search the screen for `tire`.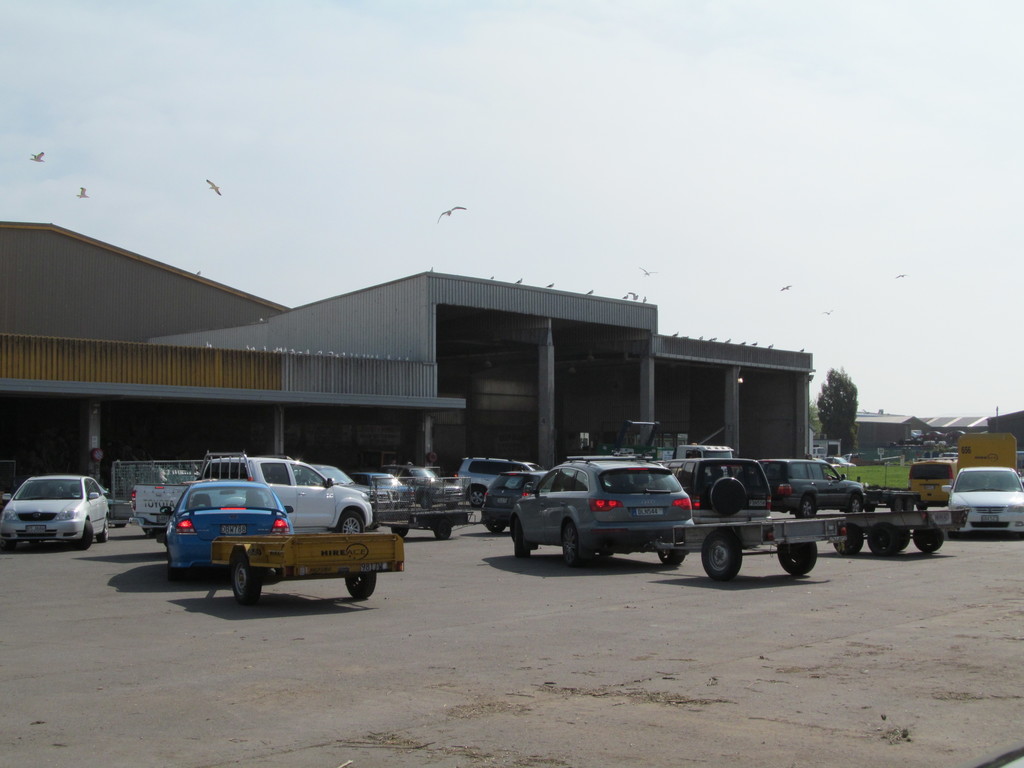
Found at pyautogui.locateOnScreen(913, 501, 927, 512).
